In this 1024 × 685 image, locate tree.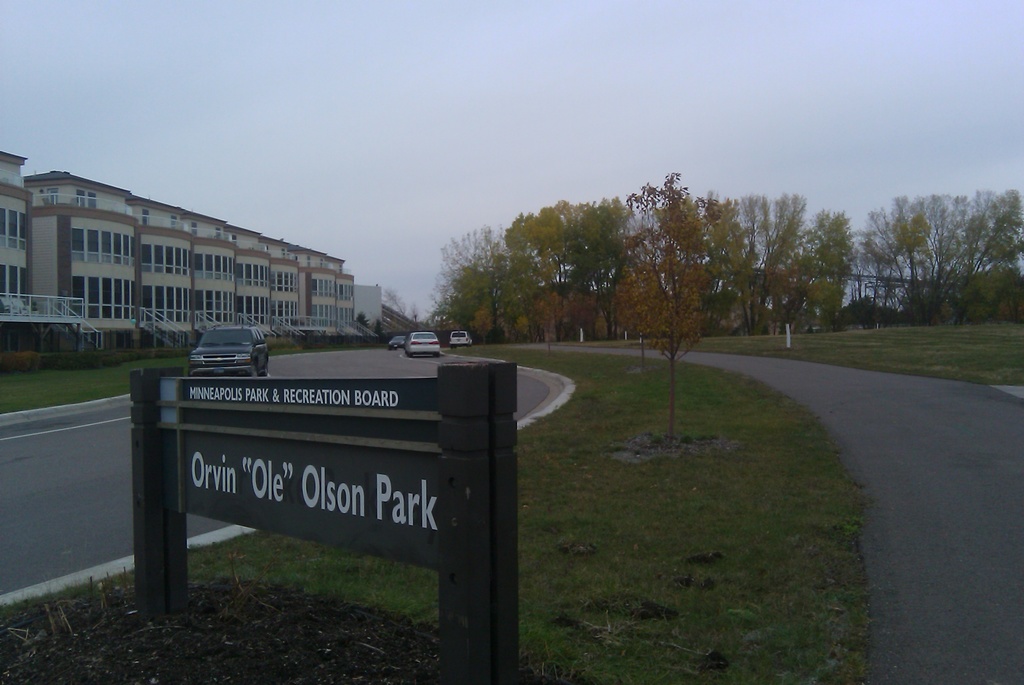
Bounding box: <bbox>700, 180, 808, 330</bbox>.
